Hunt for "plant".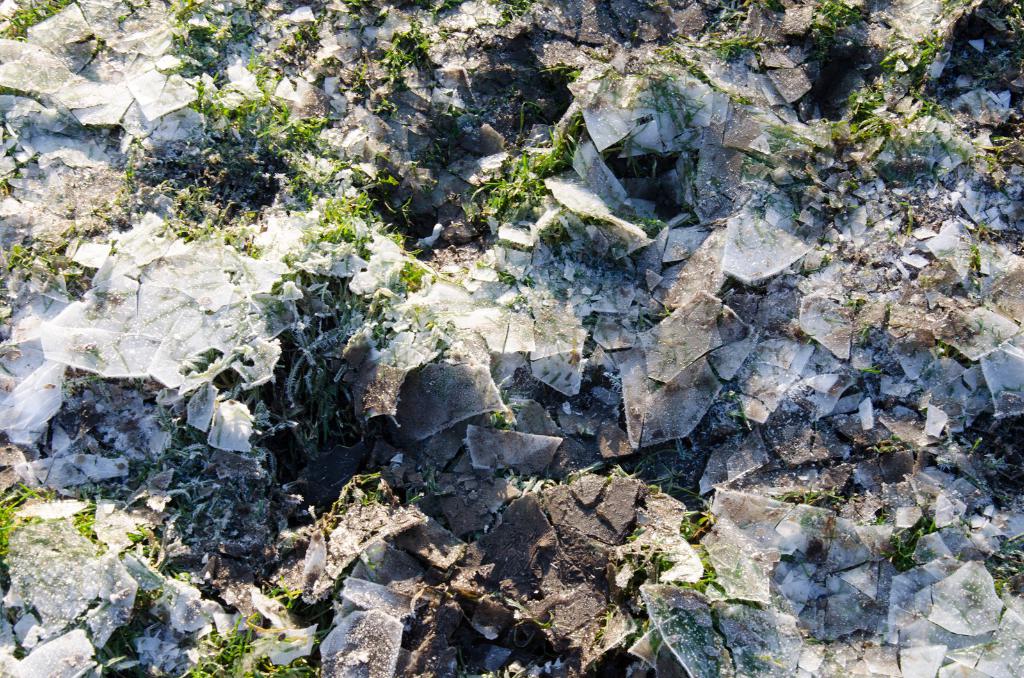
Hunted down at l=464, t=116, r=589, b=225.
